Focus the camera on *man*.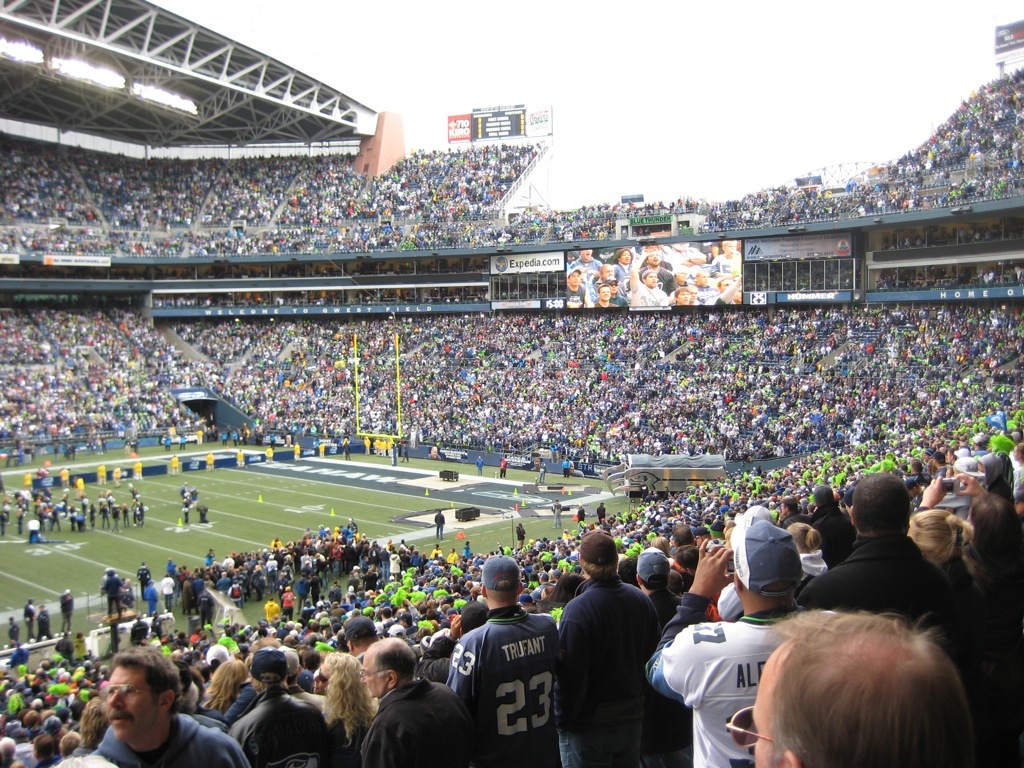
Focus region: (x1=143, y1=578, x2=161, y2=616).
